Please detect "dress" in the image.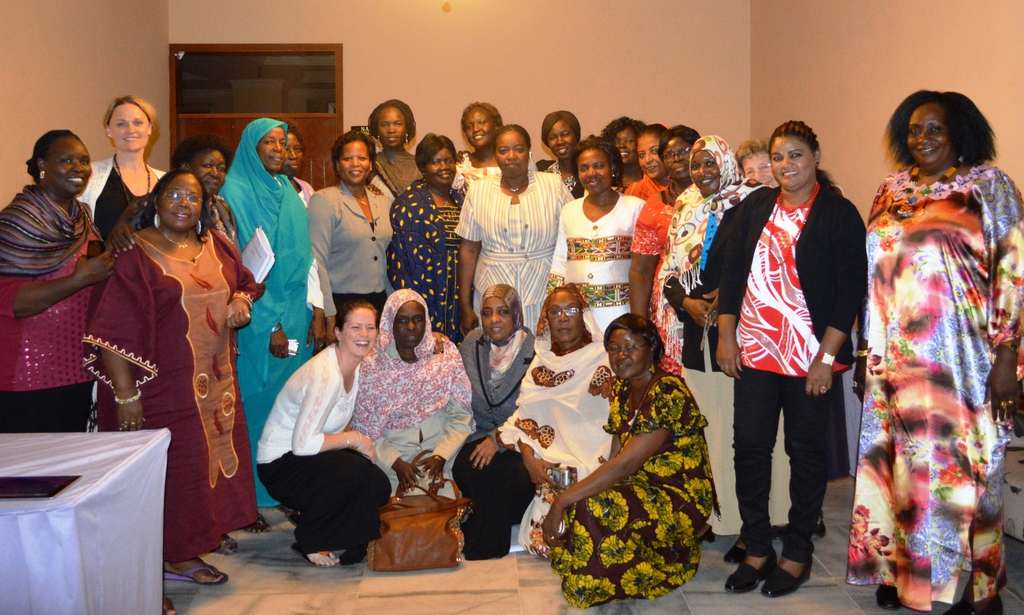
(left=630, top=192, right=681, bottom=375).
